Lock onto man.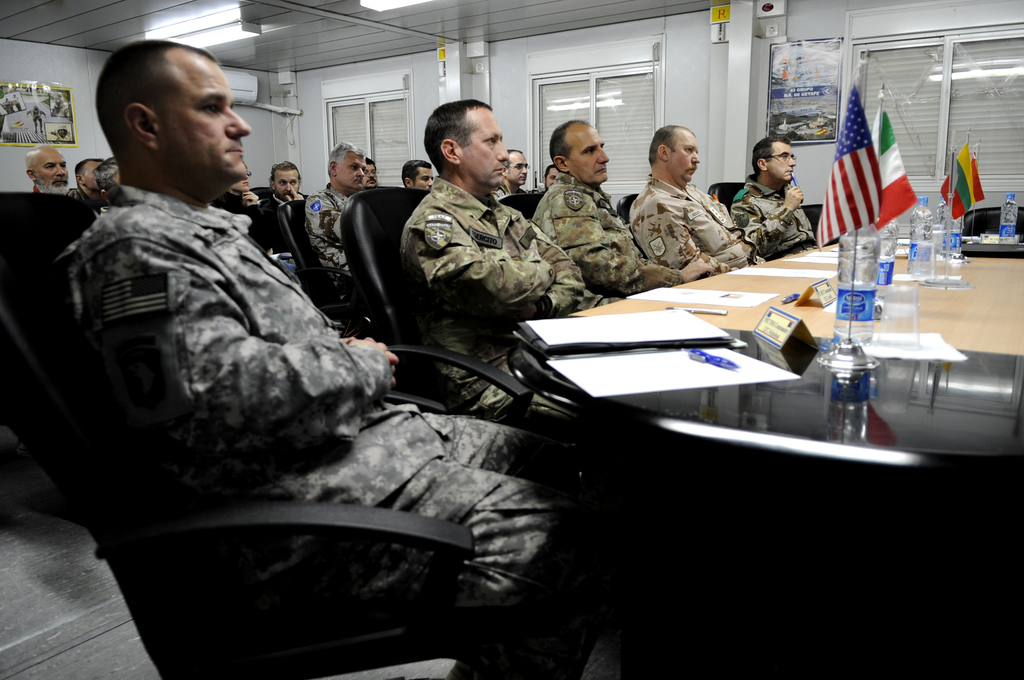
Locked: <bbox>359, 161, 383, 194</bbox>.
